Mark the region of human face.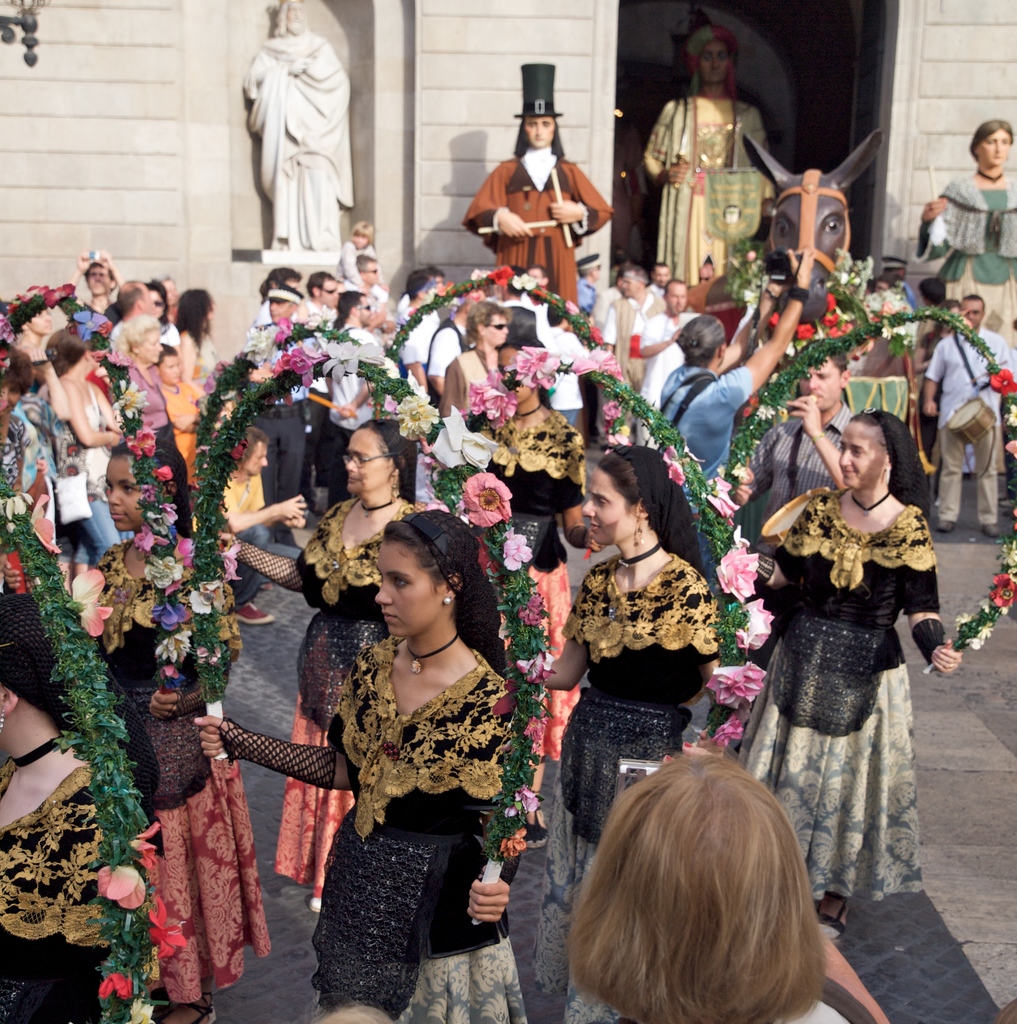
Region: <bbox>376, 543, 435, 638</bbox>.
